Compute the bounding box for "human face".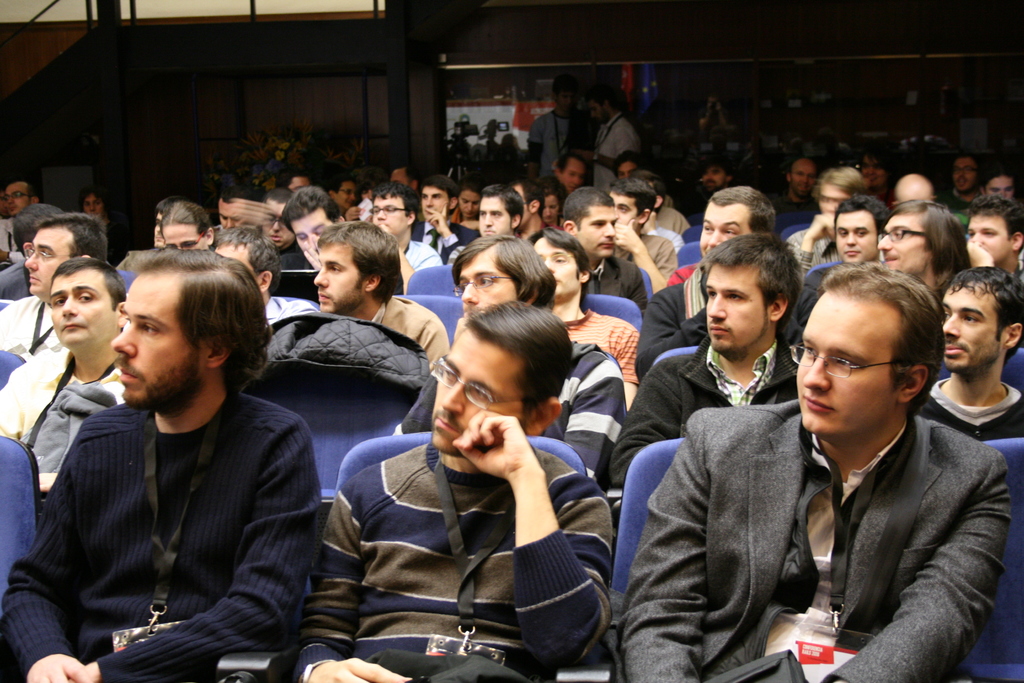
<region>579, 204, 621, 253</region>.
